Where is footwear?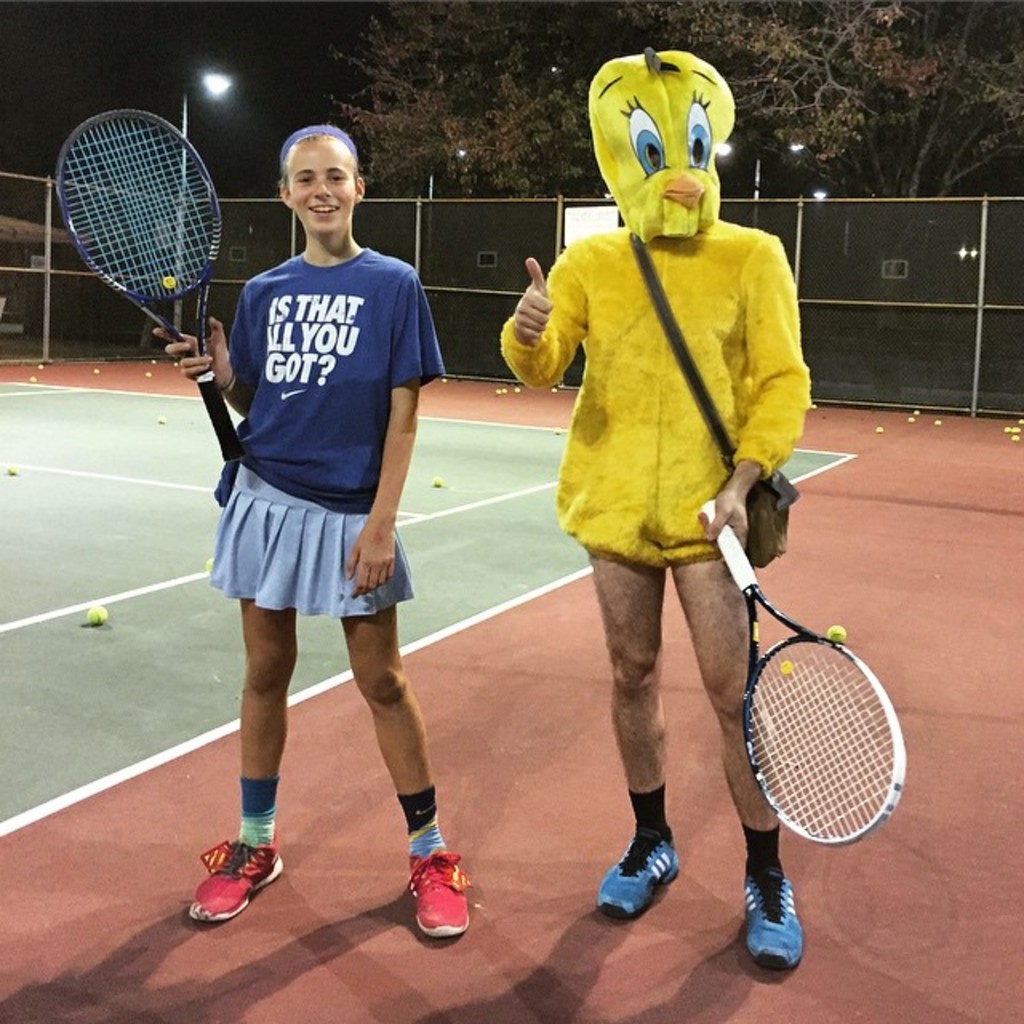
179 835 274 946.
